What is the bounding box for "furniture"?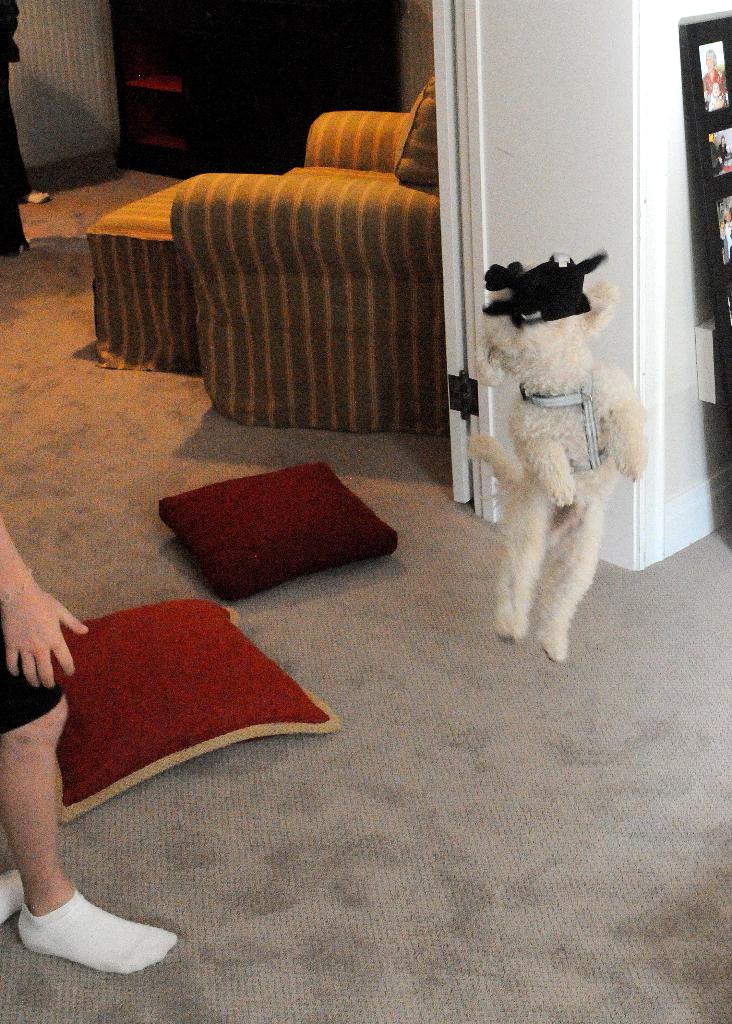
[x1=86, y1=181, x2=202, y2=372].
